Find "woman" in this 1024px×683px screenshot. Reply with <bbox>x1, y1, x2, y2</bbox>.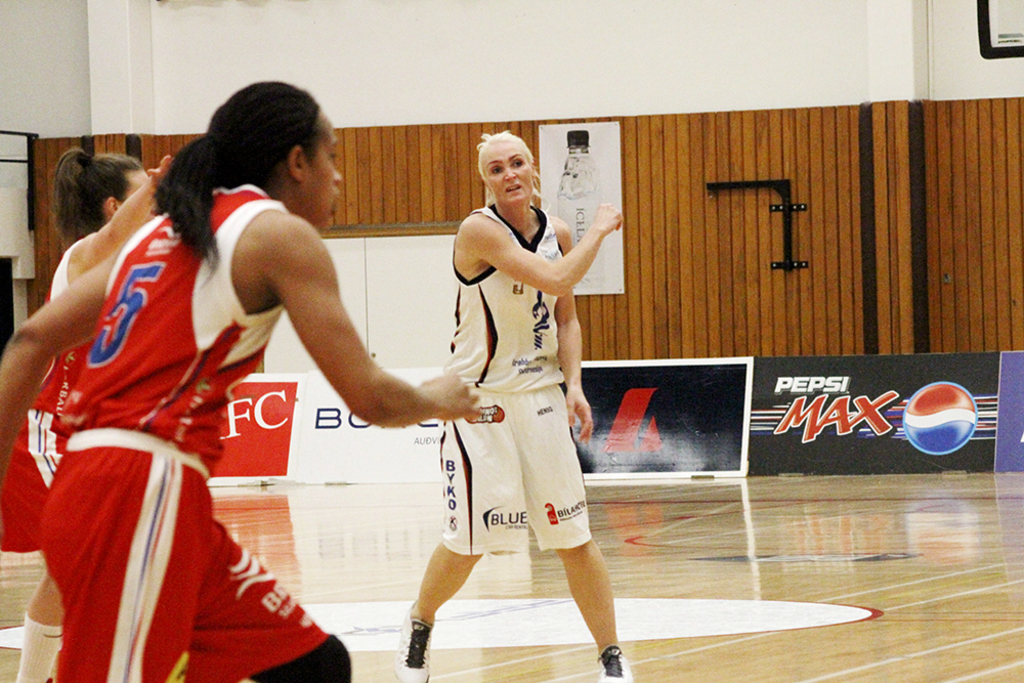
<bbox>398, 119, 620, 661</bbox>.
